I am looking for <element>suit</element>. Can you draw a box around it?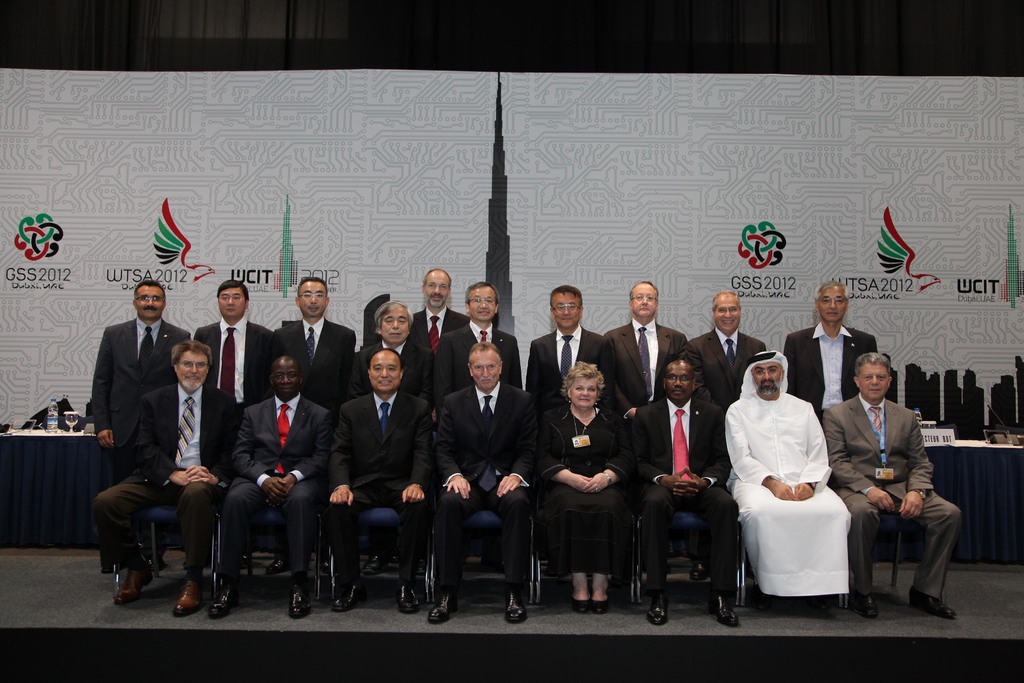
Sure, the bounding box is l=783, t=319, r=880, b=413.
